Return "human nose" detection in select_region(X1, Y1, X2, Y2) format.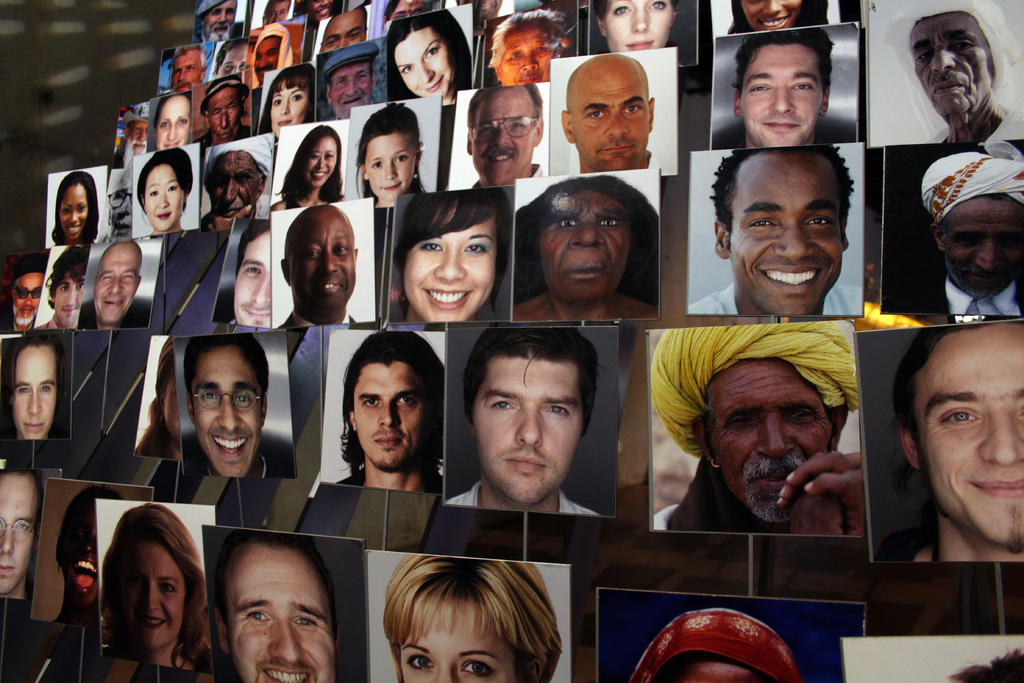
select_region(106, 280, 120, 298).
